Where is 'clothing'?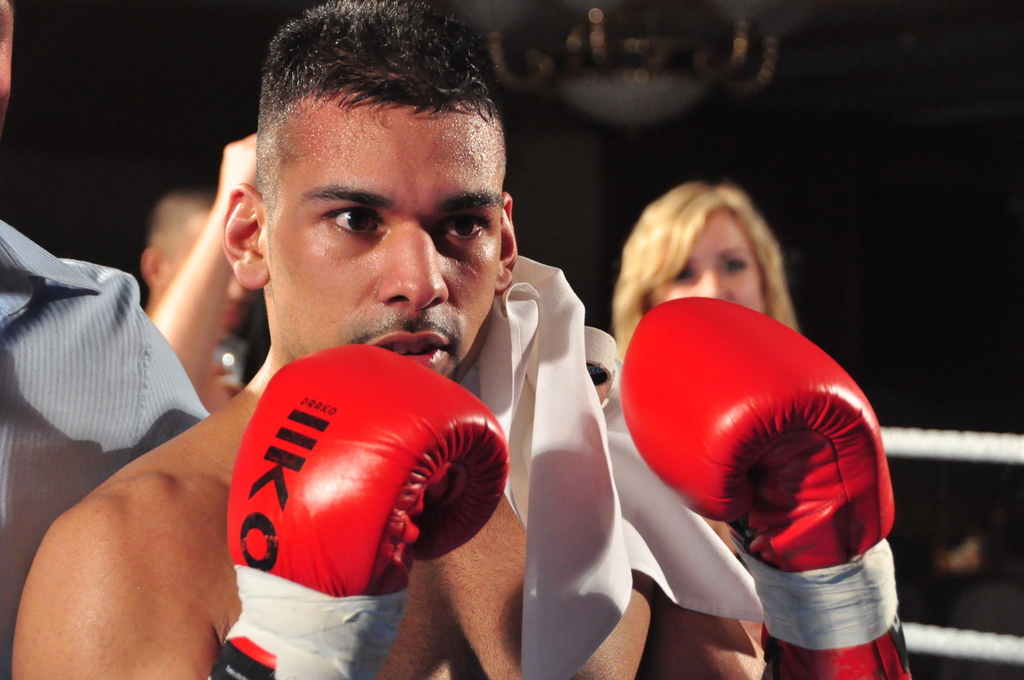
(599,171,805,383).
